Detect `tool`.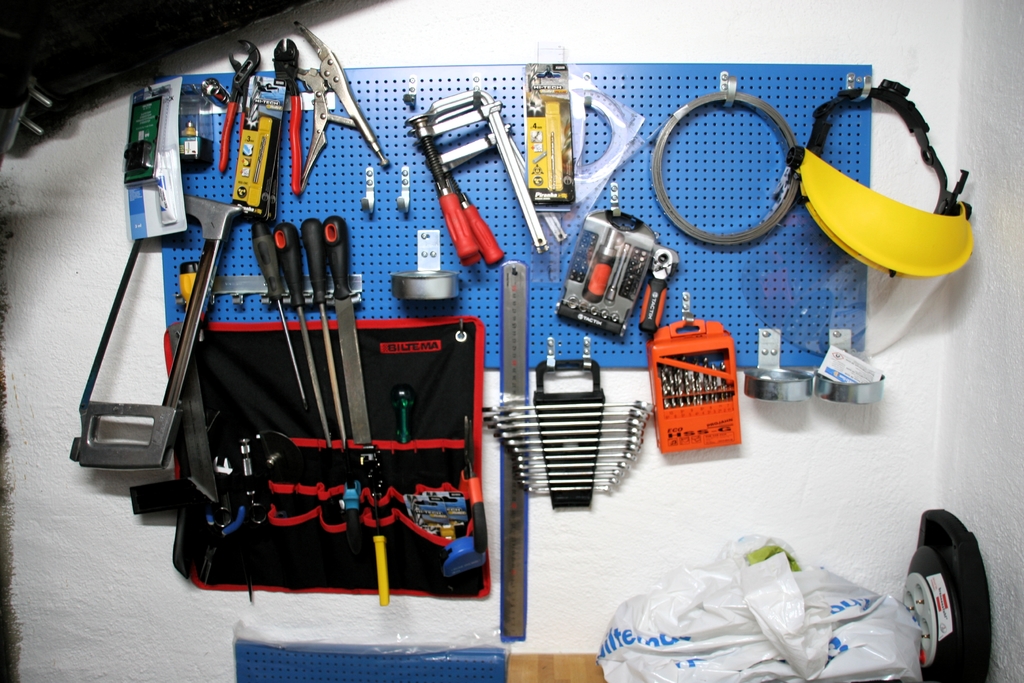
Detected at 246 226 309 399.
